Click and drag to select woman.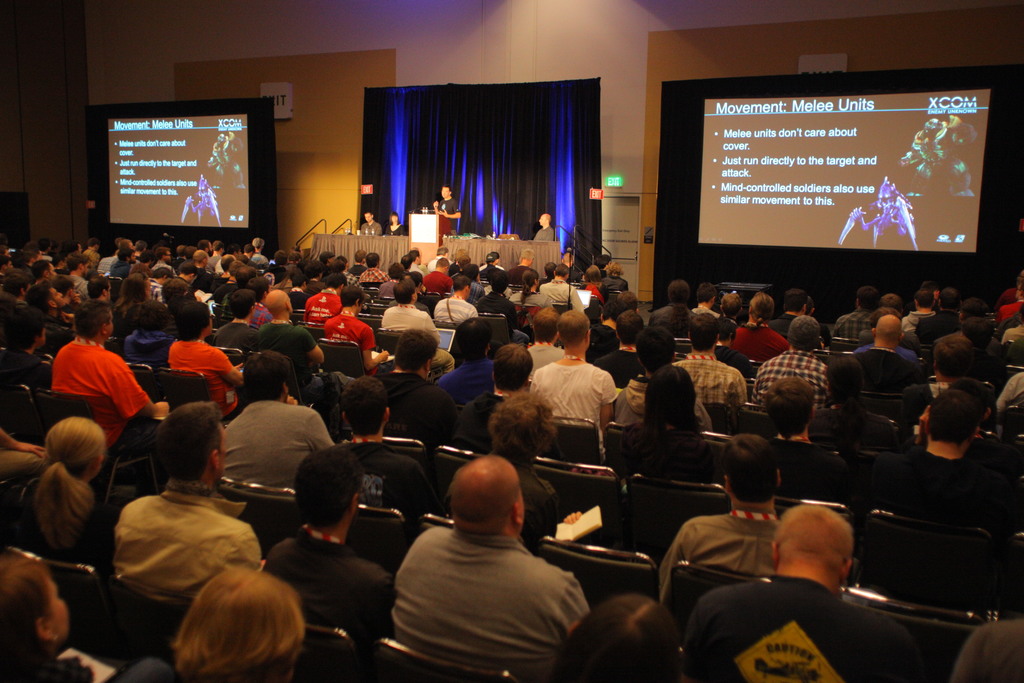
Selection: [left=441, top=388, right=559, bottom=537].
